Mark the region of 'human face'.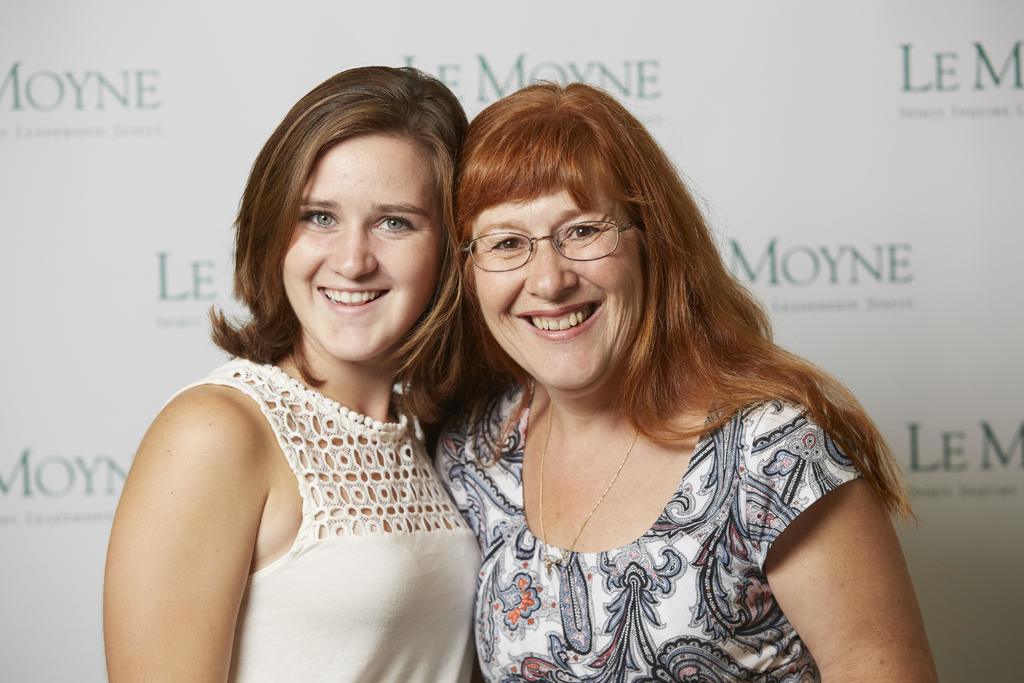
Region: 472:188:641:391.
